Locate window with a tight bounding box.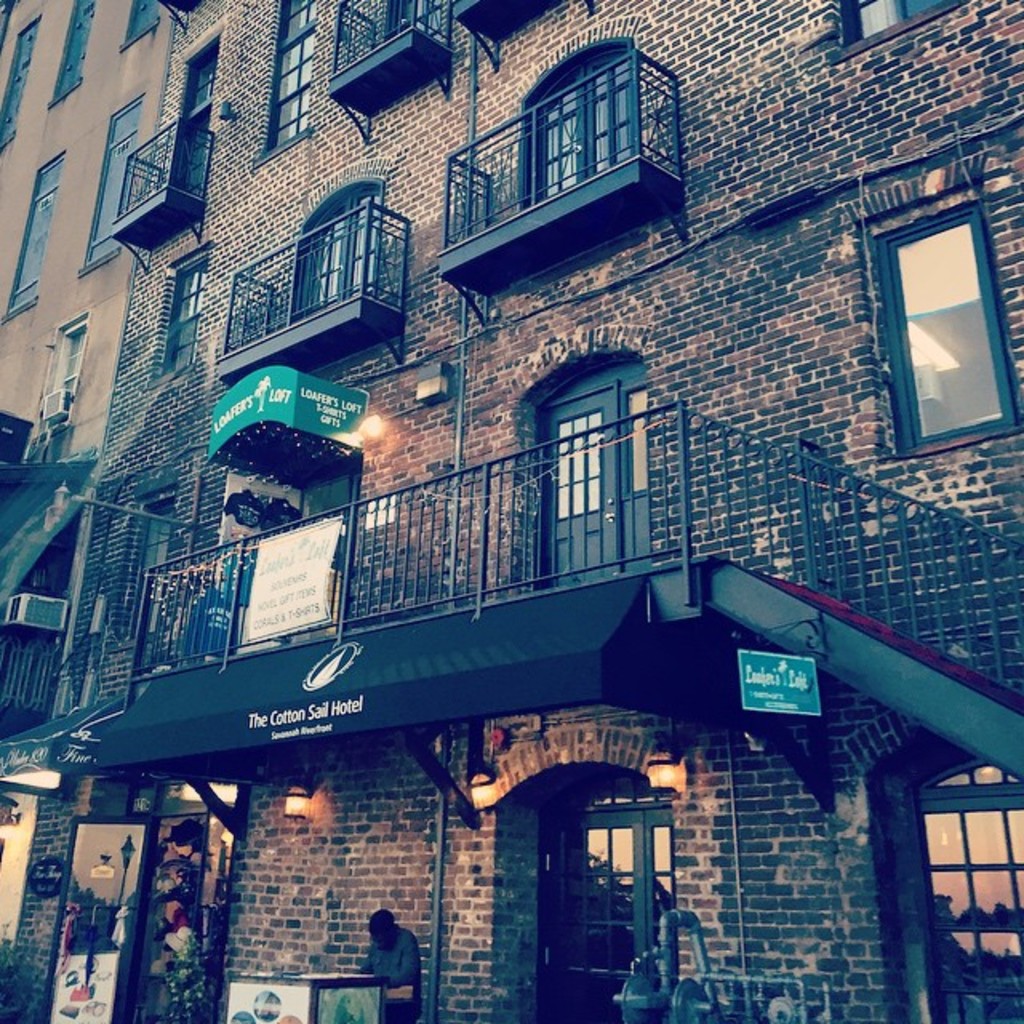
(259, 0, 322, 152).
